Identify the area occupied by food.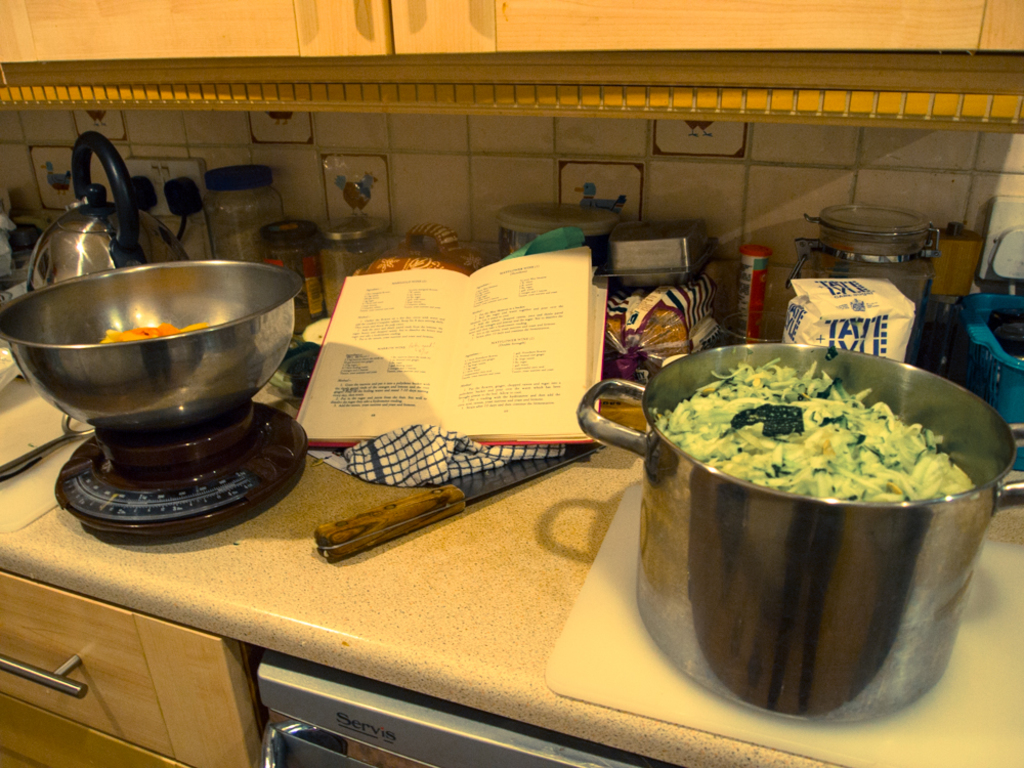
Area: <bbox>97, 319, 212, 345</bbox>.
